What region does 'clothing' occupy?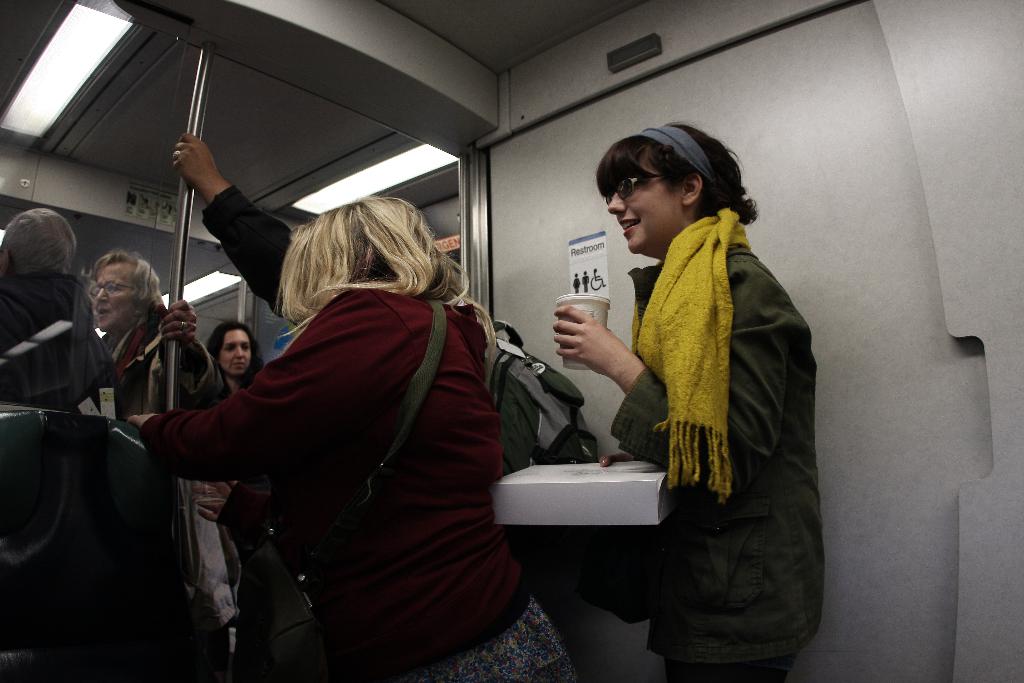
pyautogui.locateOnScreen(100, 302, 240, 654).
